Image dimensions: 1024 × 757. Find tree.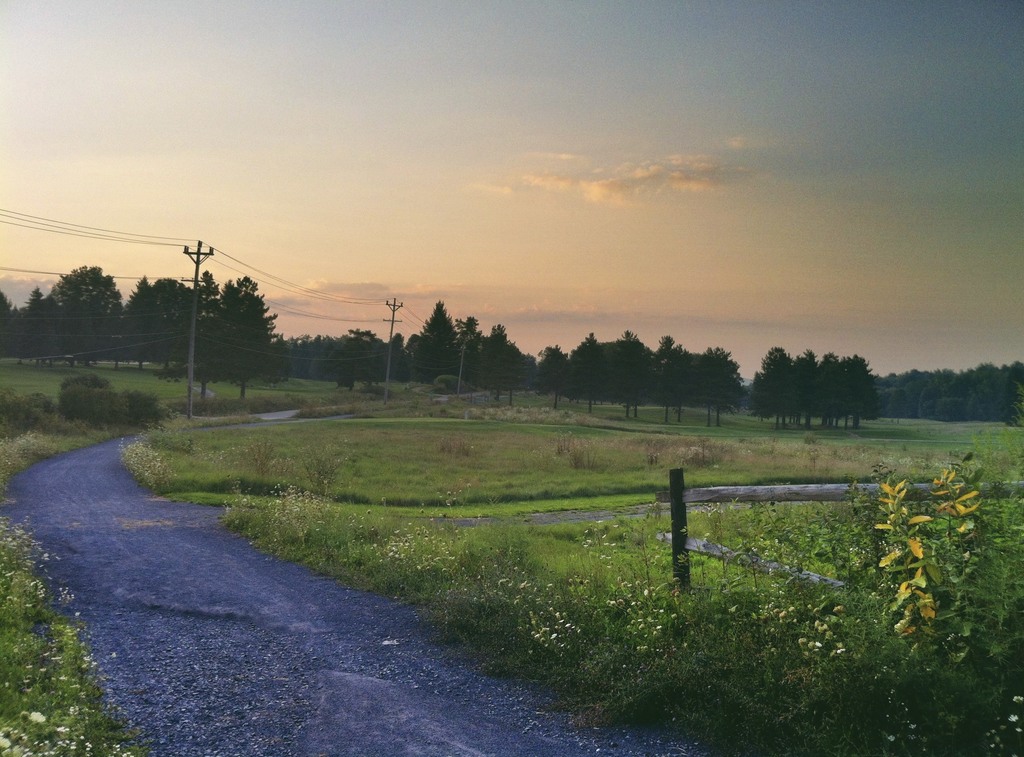
rect(452, 320, 484, 407).
